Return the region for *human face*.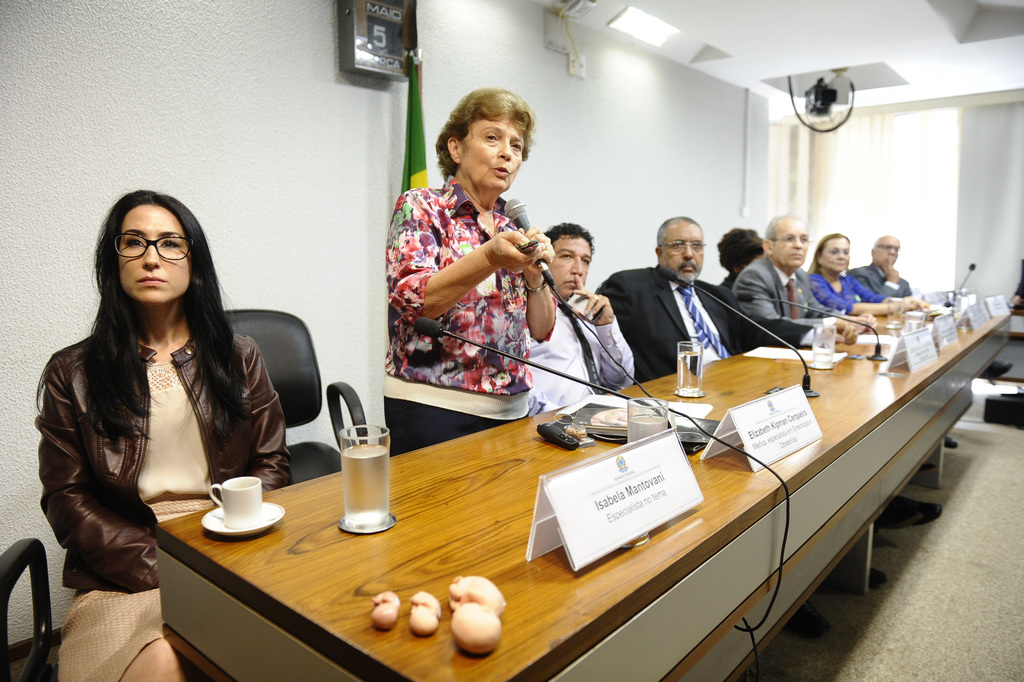
116/207/189/307.
